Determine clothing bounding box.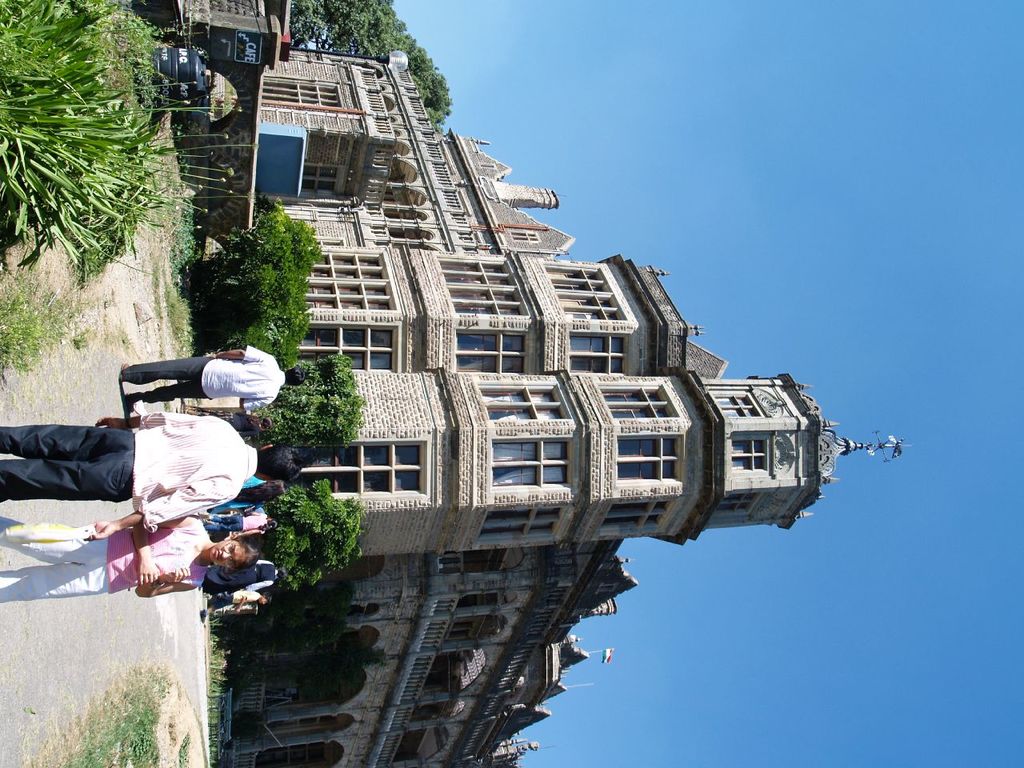
Determined: region(0, 412, 257, 532).
